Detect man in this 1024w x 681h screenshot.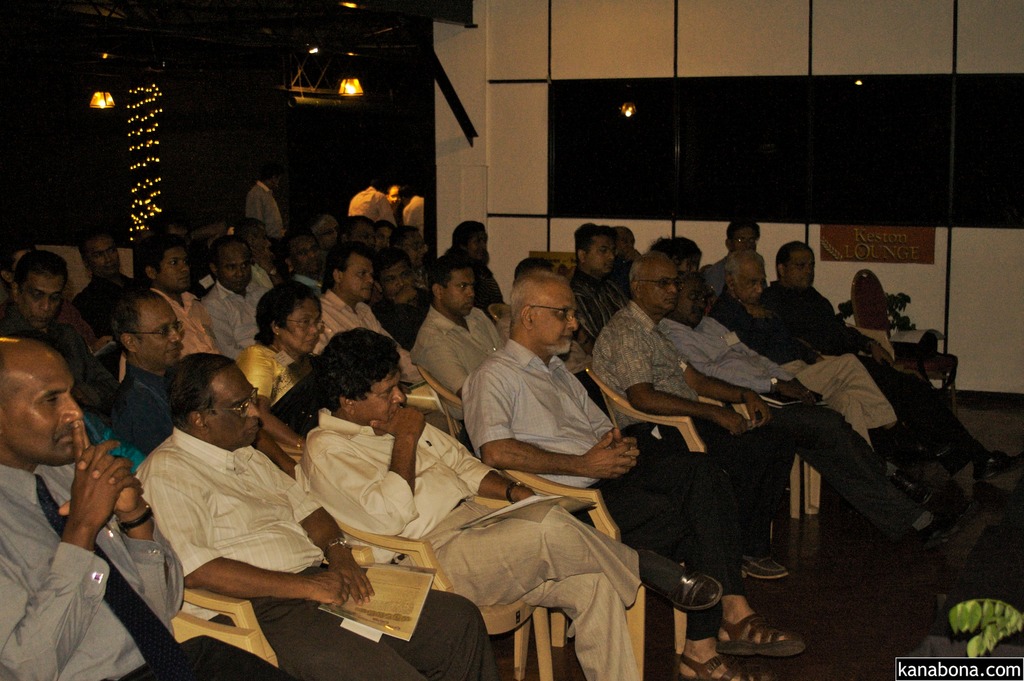
Detection: pyautogui.locateOnScreen(567, 220, 628, 313).
